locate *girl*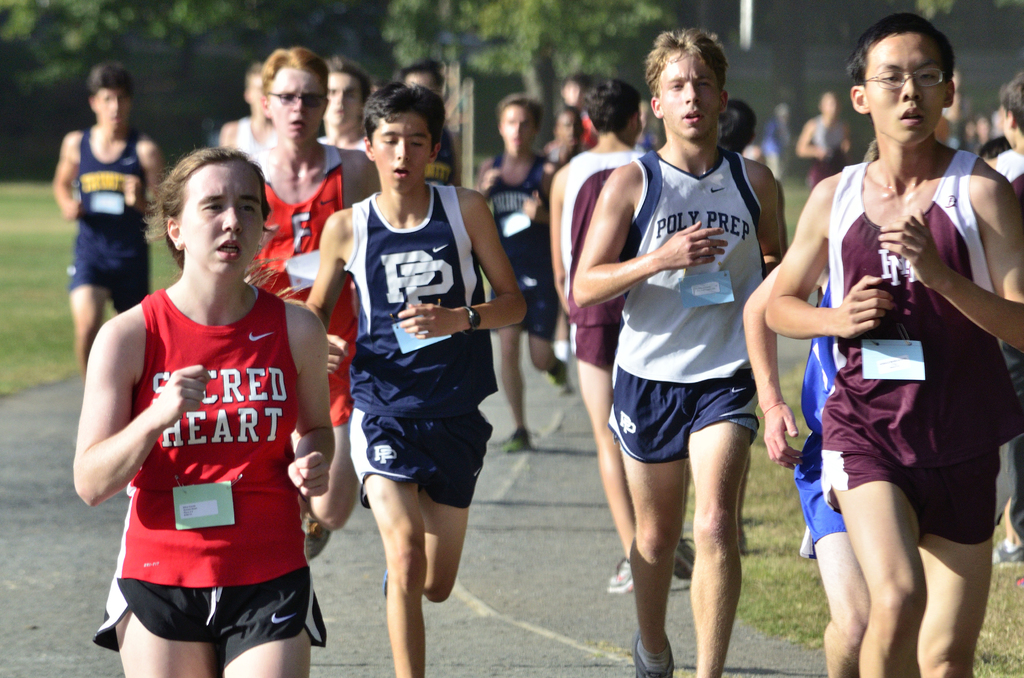
box(73, 141, 337, 677)
